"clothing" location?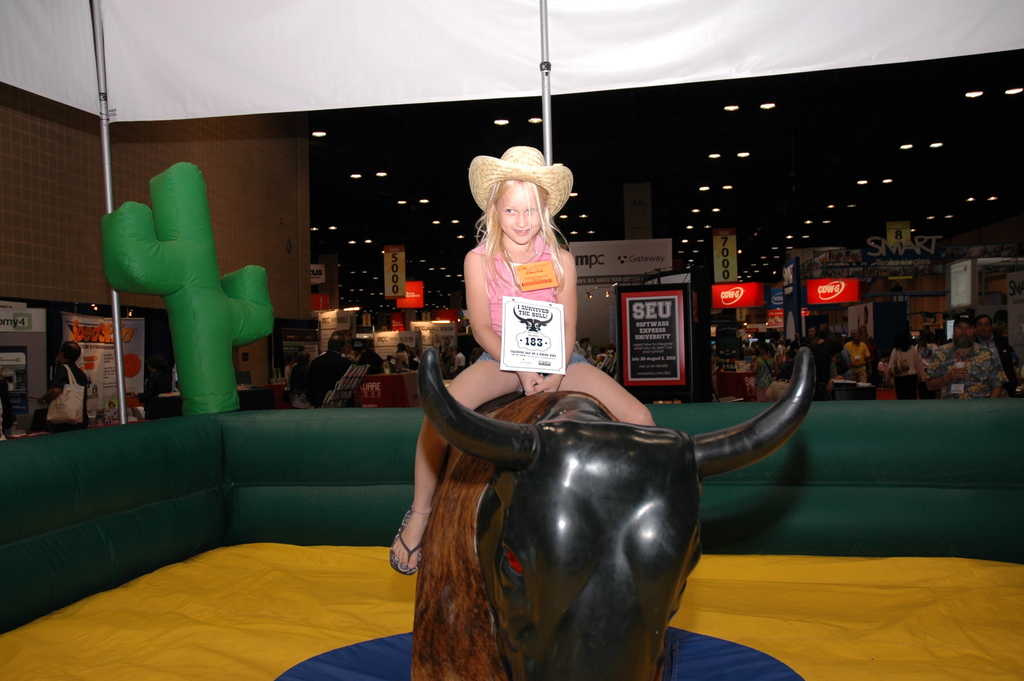
458/205/593/378
